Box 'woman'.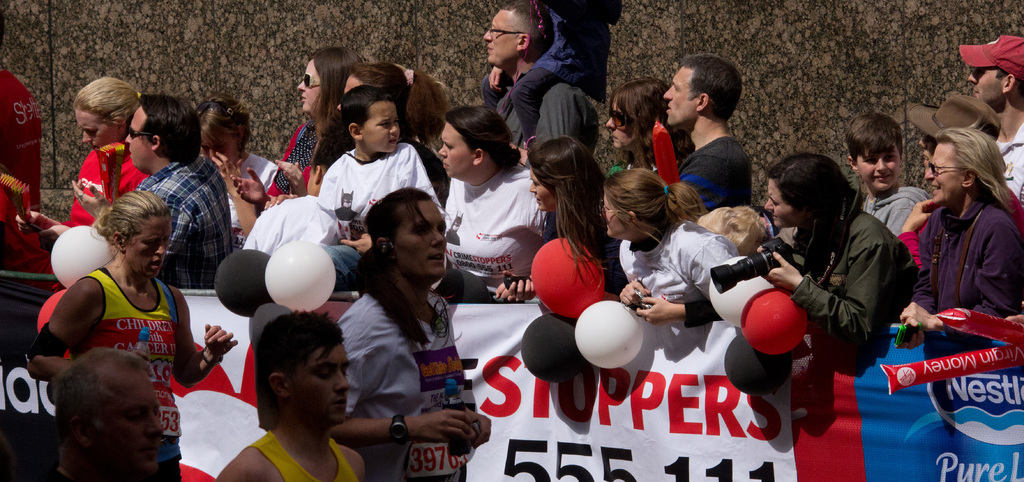
435, 103, 552, 312.
